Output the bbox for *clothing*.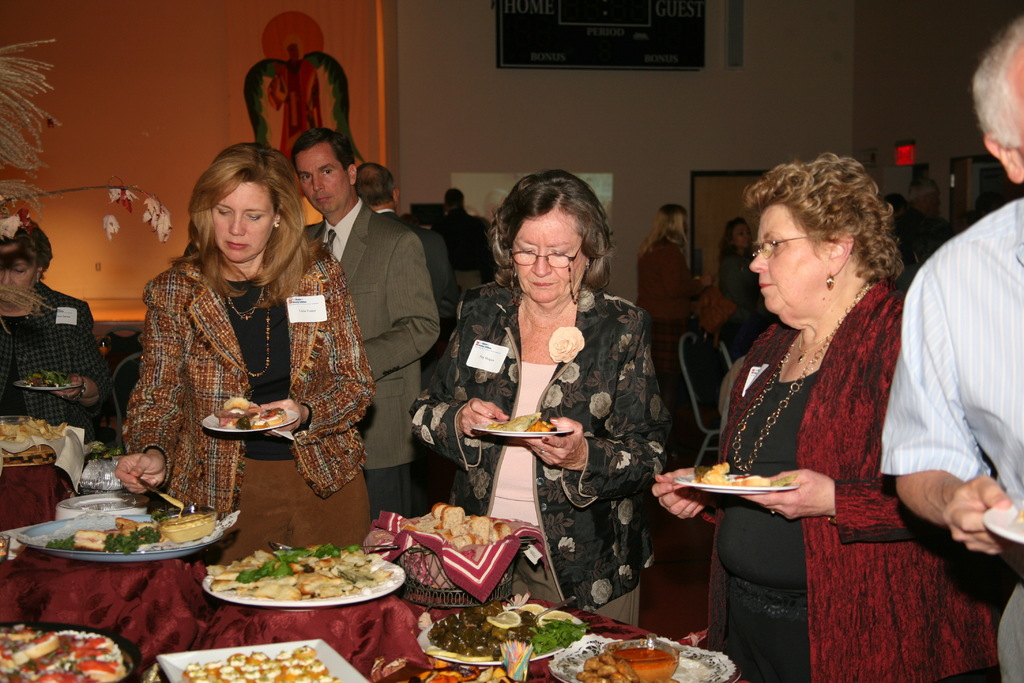
Rect(627, 239, 731, 448).
